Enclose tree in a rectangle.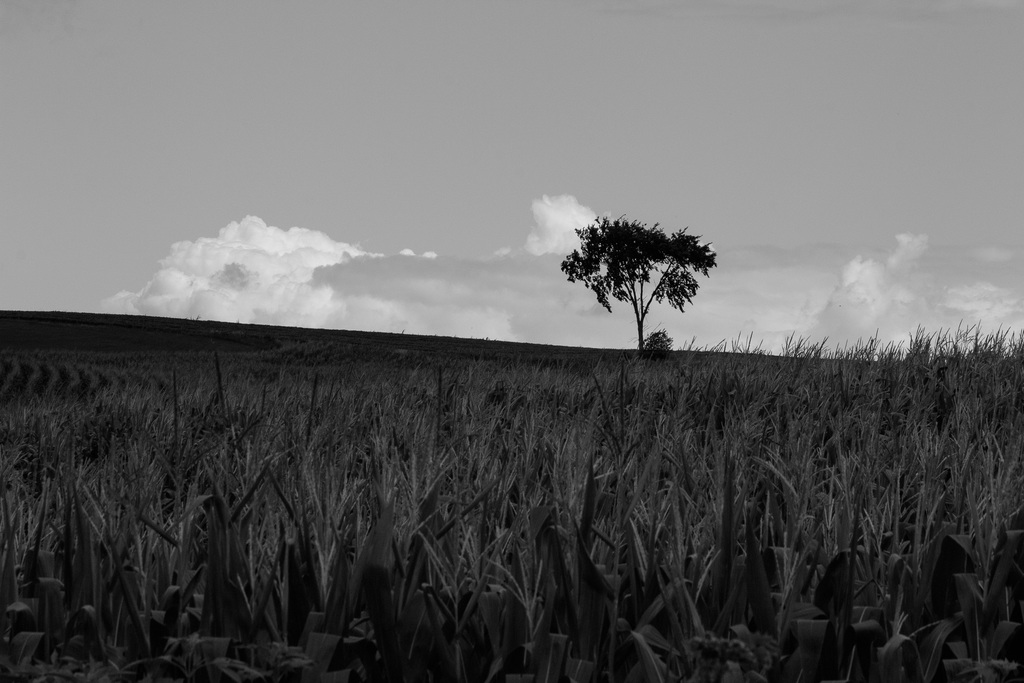
[561, 212, 719, 353].
